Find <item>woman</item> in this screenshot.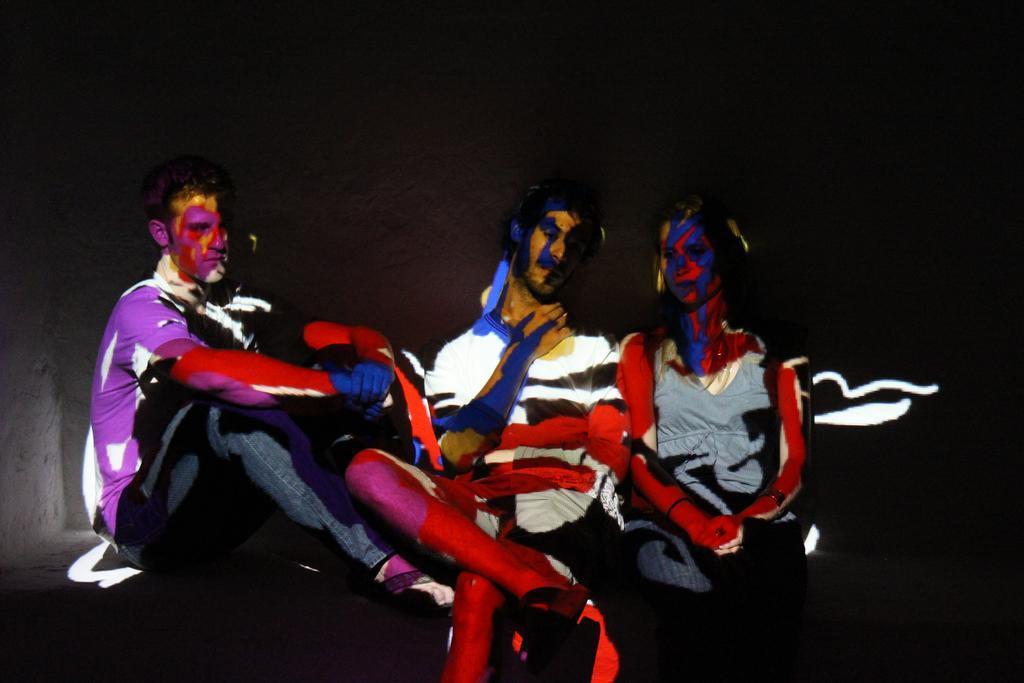
The bounding box for <item>woman</item> is detection(622, 200, 814, 647).
